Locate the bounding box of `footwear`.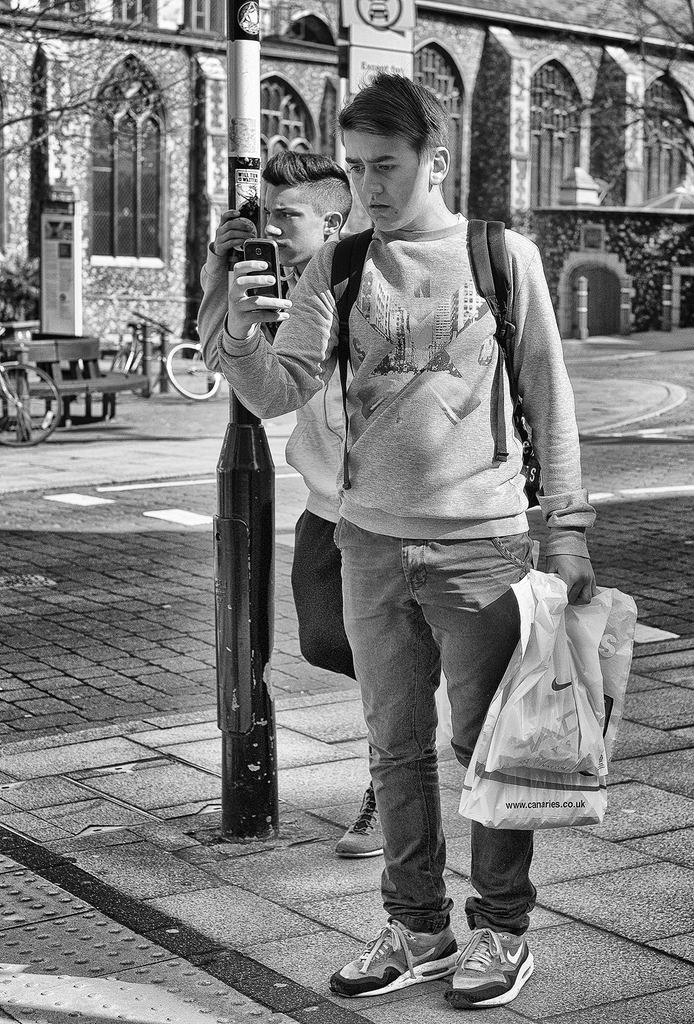
Bounding box: 444,915,536,1009.
